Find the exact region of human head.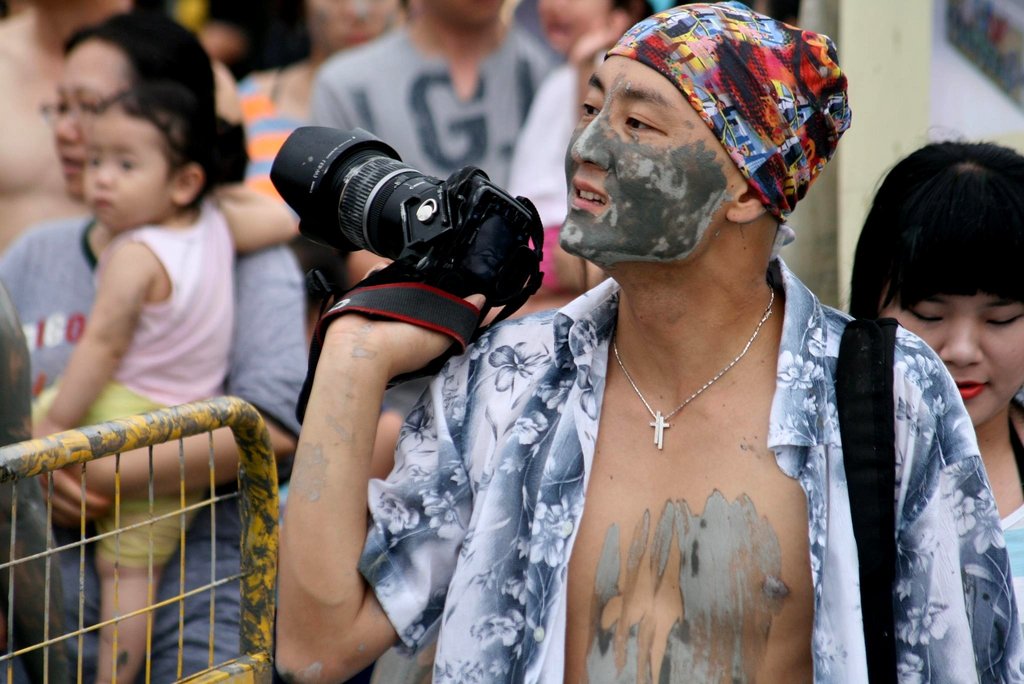
Exact region: [x1=299, y1=0, x2=403, y2=54].
